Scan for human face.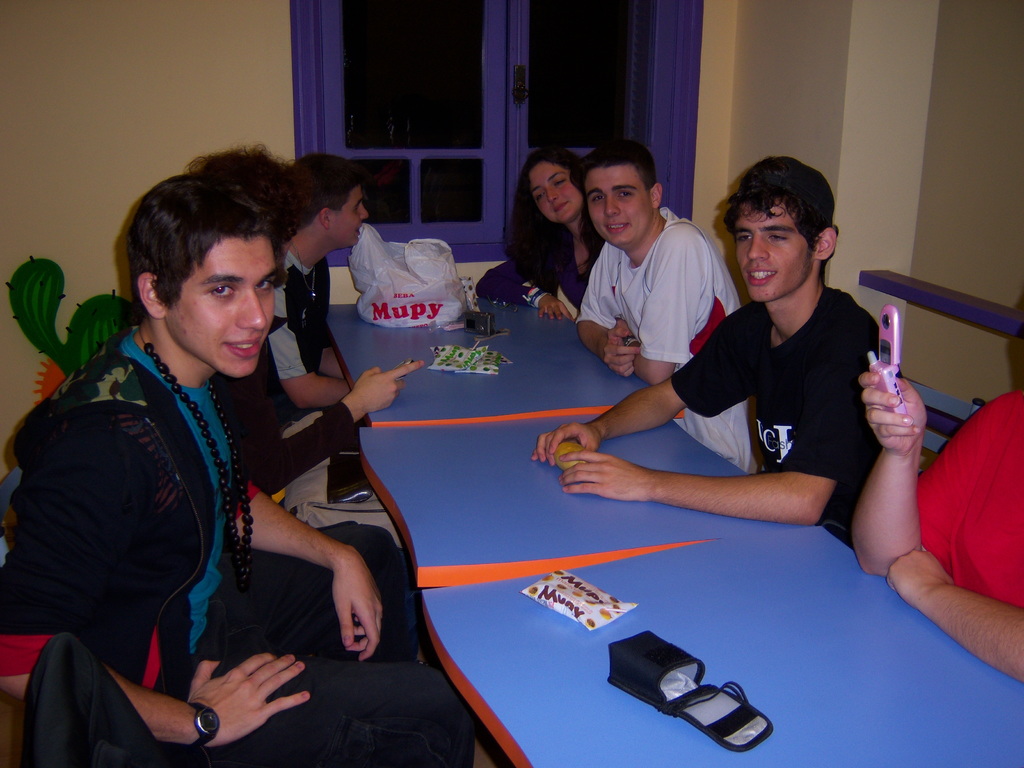
Scan result: select_region(588, 164, 652, 250).
